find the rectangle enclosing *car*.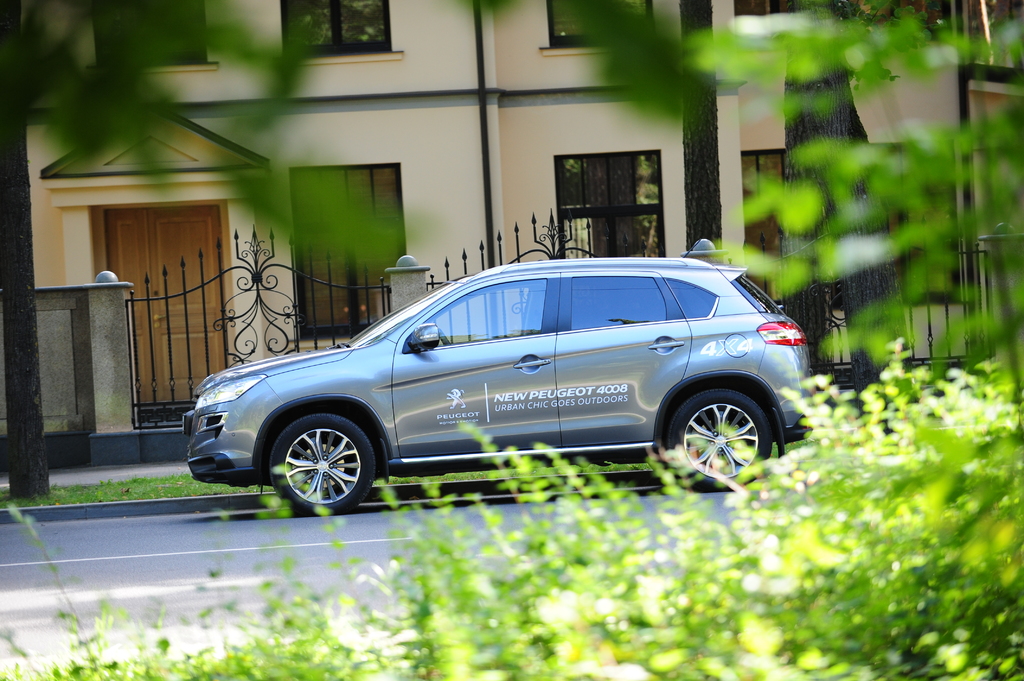
181/237/815/518.
